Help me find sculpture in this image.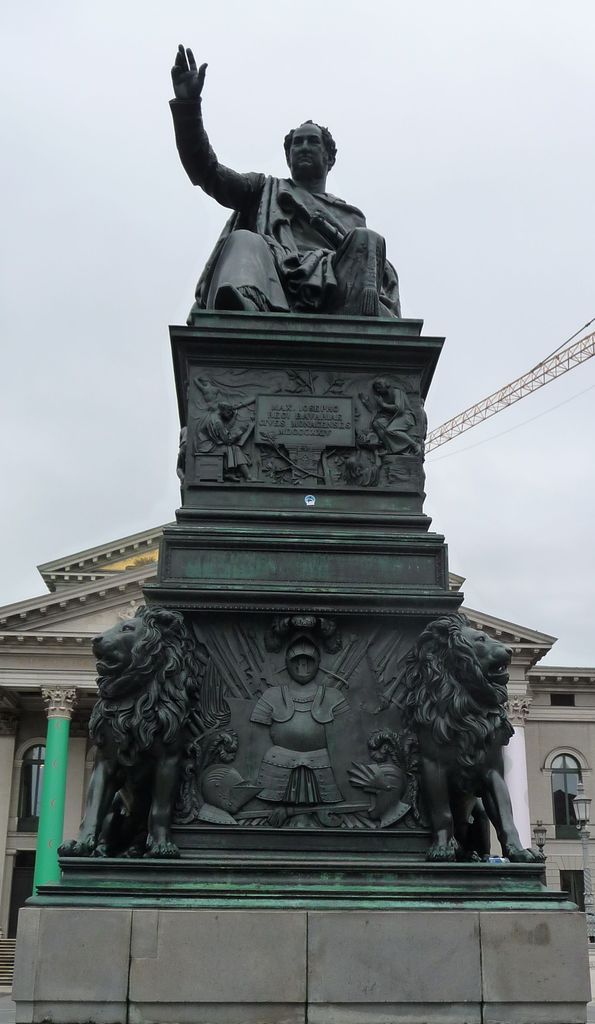
Found it: l=243, t=609, r=344, b=840.
